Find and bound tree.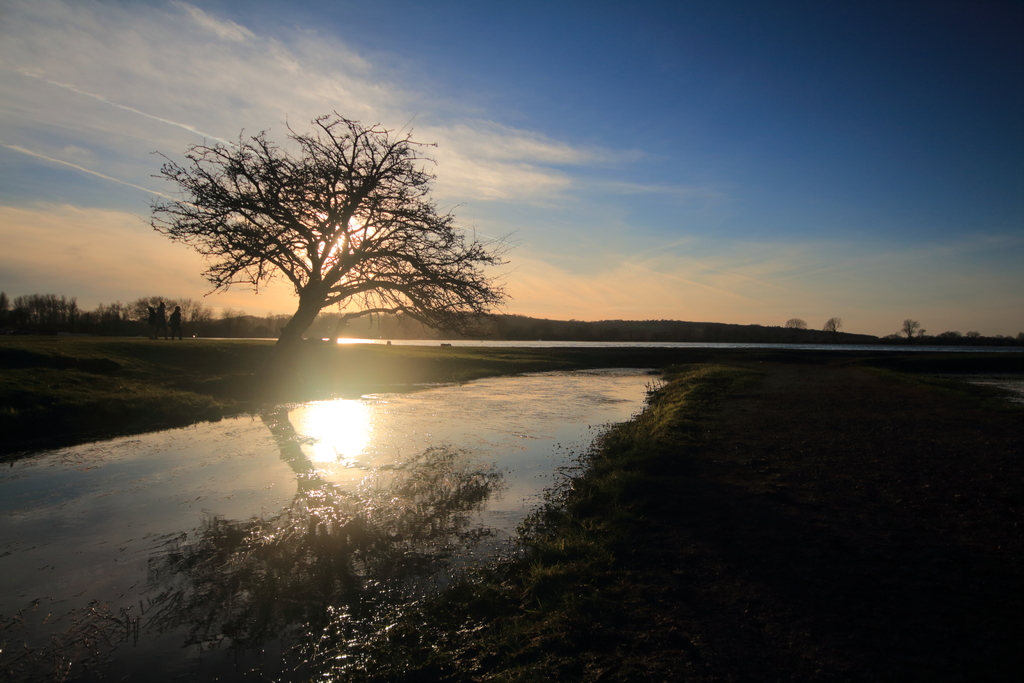
Bound: [824, 315, 843, 331].
